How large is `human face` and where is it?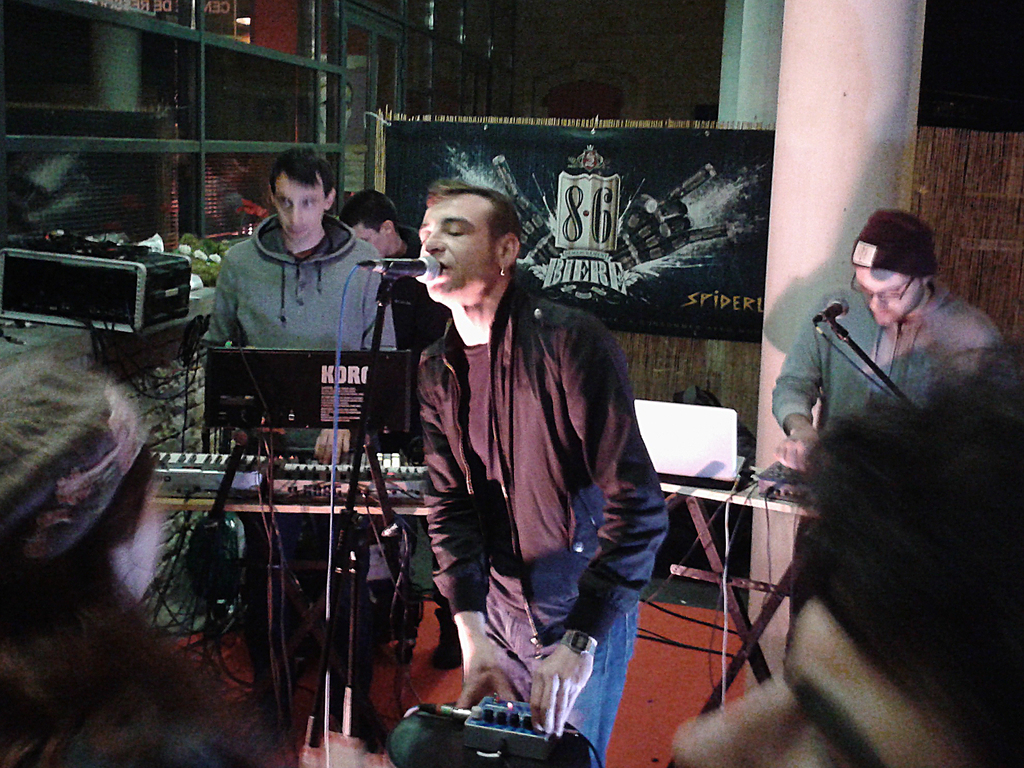
Bounding box: 348:225:386:254.
